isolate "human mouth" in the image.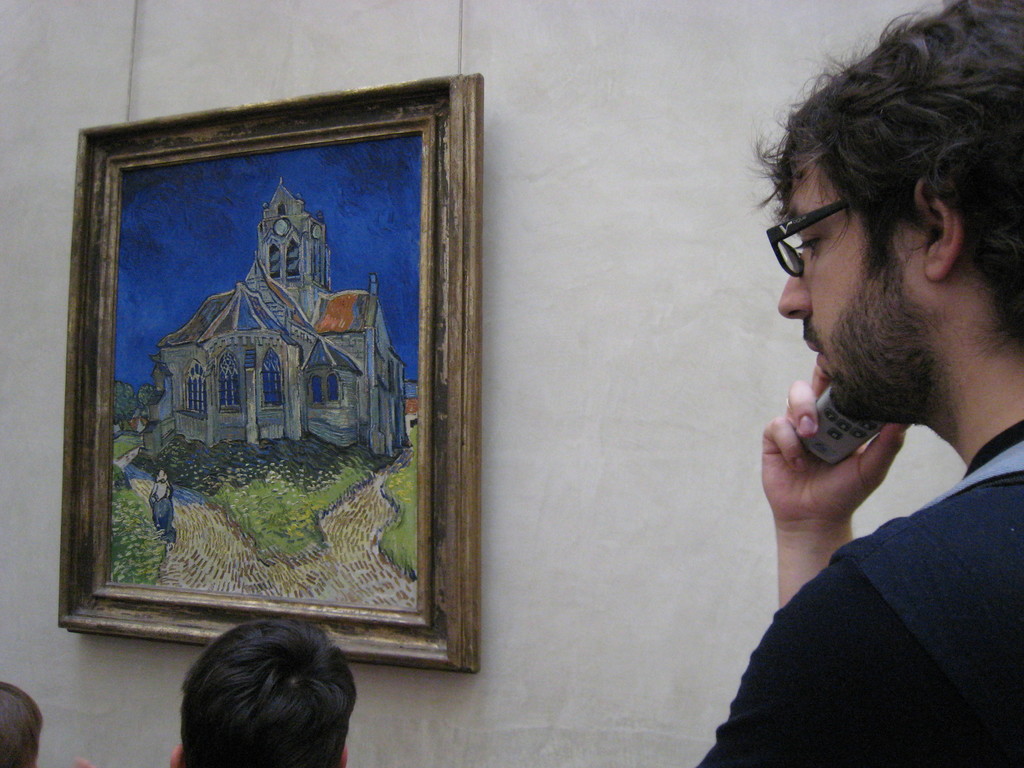
Isolated region: [x1=796, y1=335, x2=824, y2=364].
